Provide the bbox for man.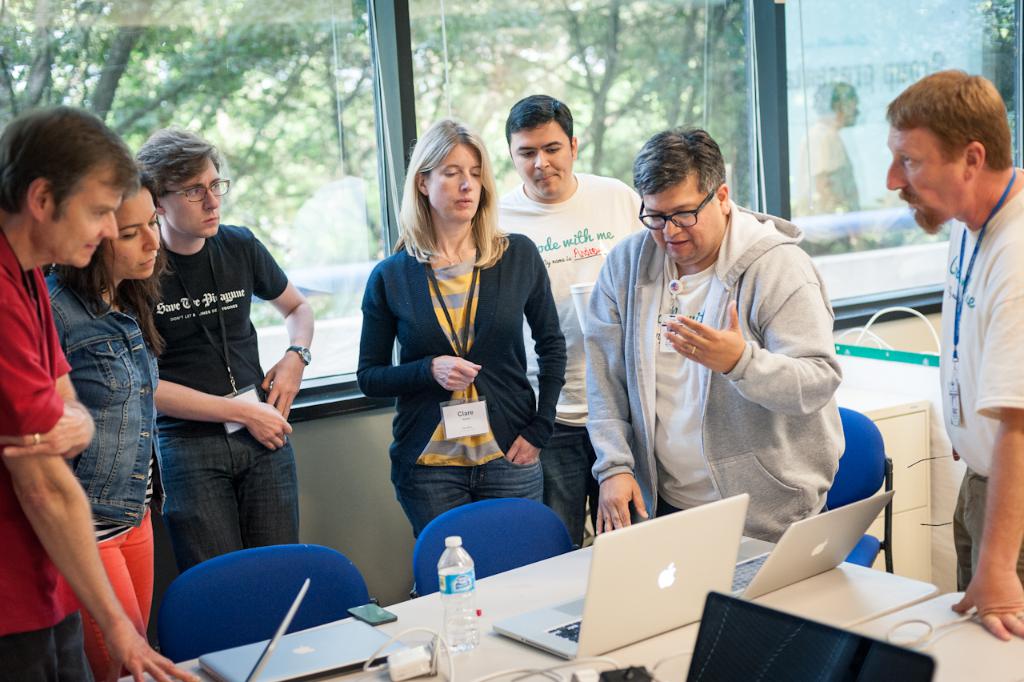
l=487, t=93, r=651, b=548.
